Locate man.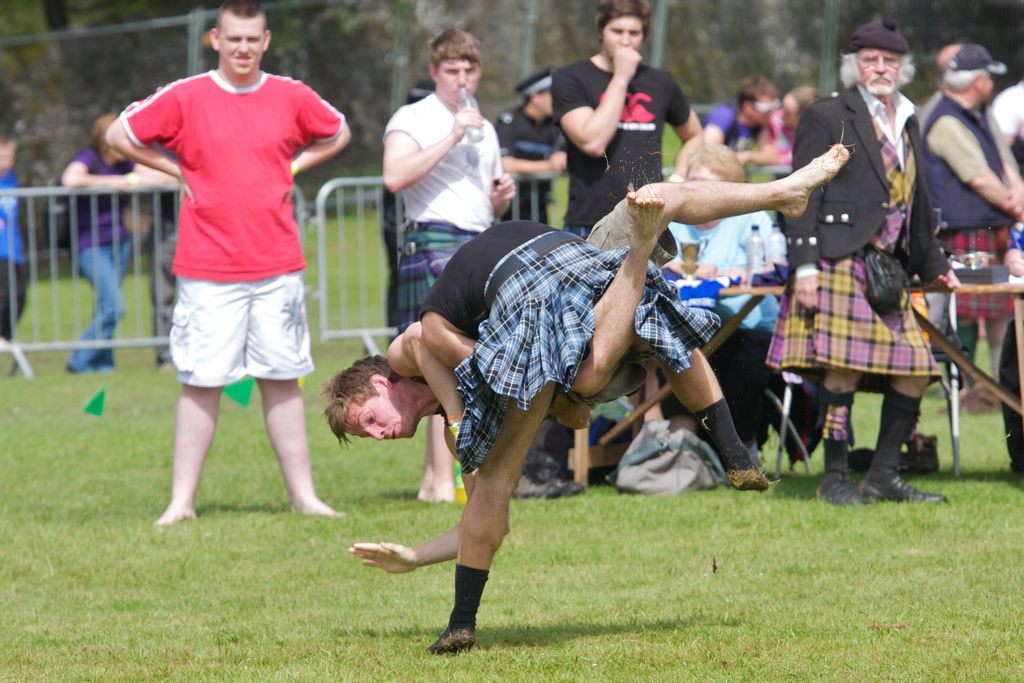
Bounding box: x1=103, y1=0, x2=355, y2=522.
